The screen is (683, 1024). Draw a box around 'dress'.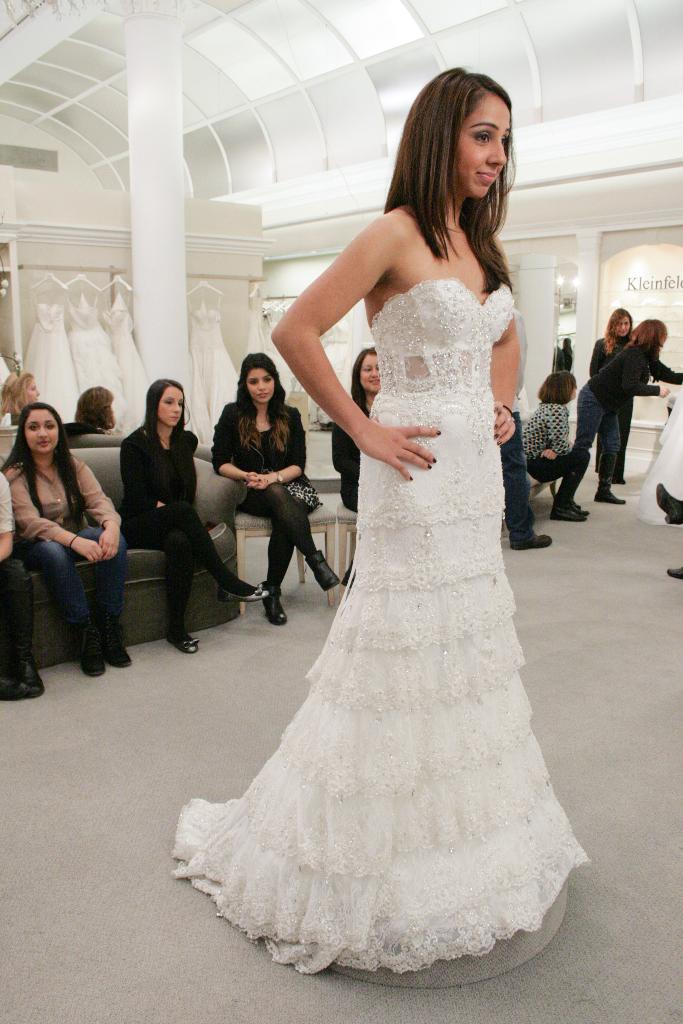
box=[170, 274, 586, 975].
